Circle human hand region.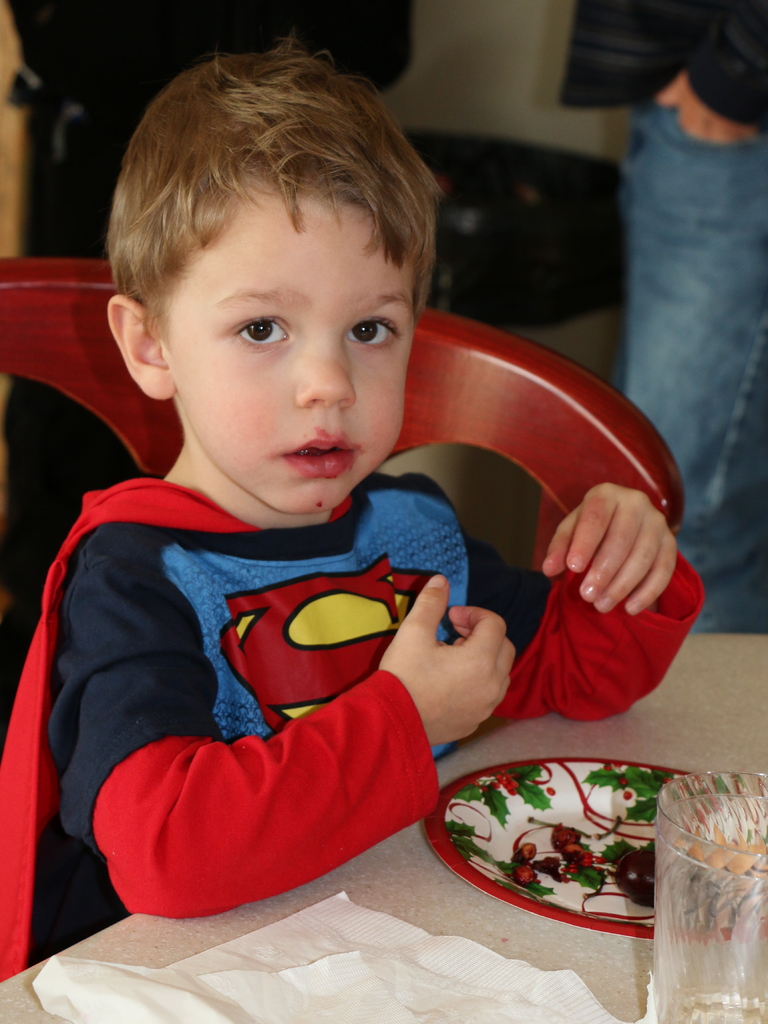
Region: detection(537, 481, 680, 620).
